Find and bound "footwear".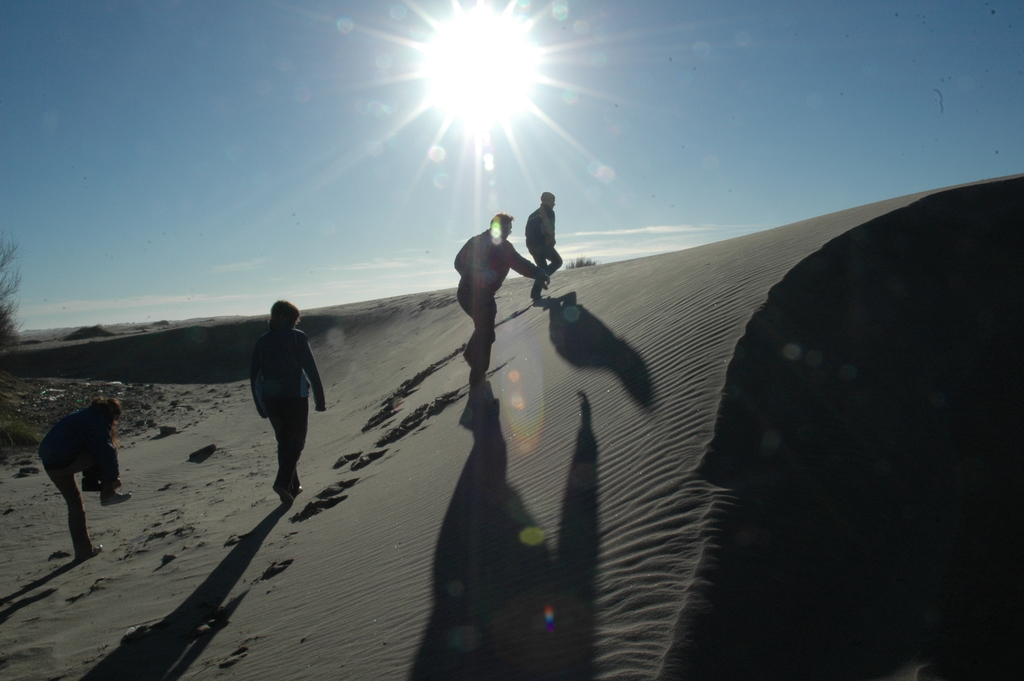
Bound: left=279, top=482, right=292, bottom=505.
